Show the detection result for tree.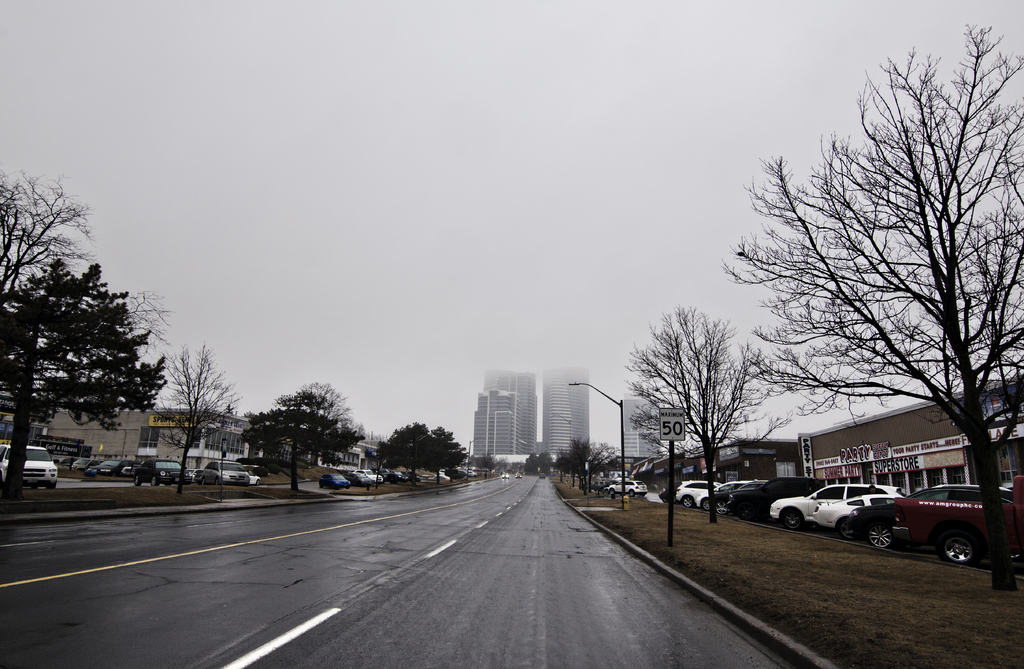
rect(364, 438, 397, 492).
